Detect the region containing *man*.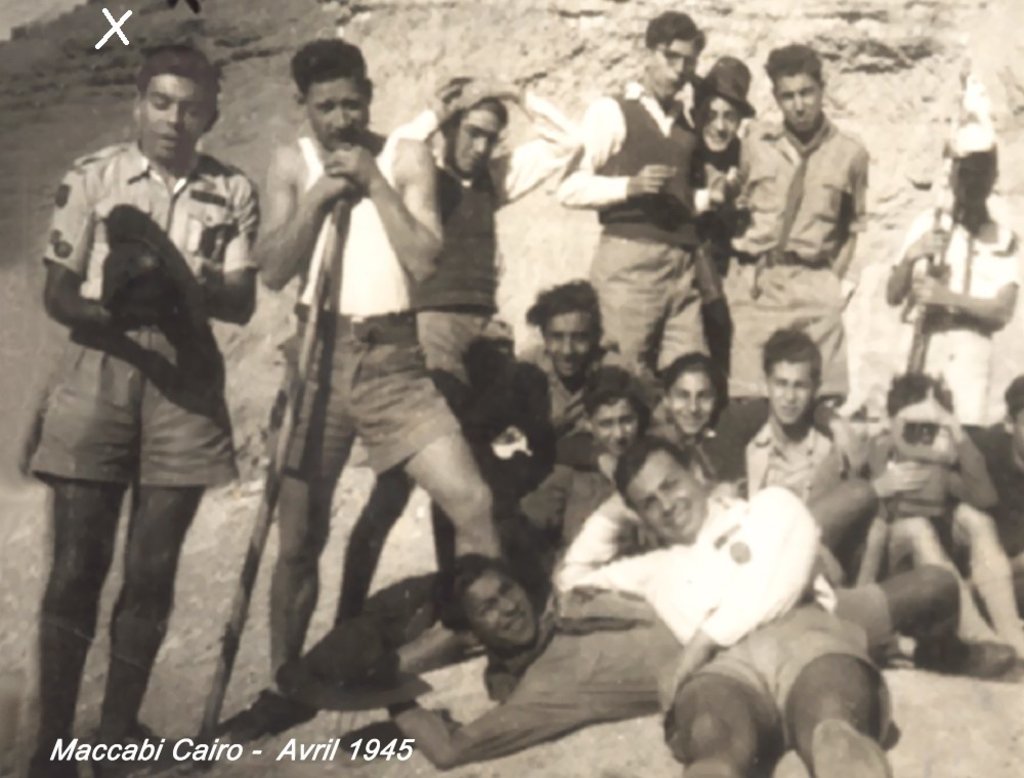
738, 325, 880, 599.
